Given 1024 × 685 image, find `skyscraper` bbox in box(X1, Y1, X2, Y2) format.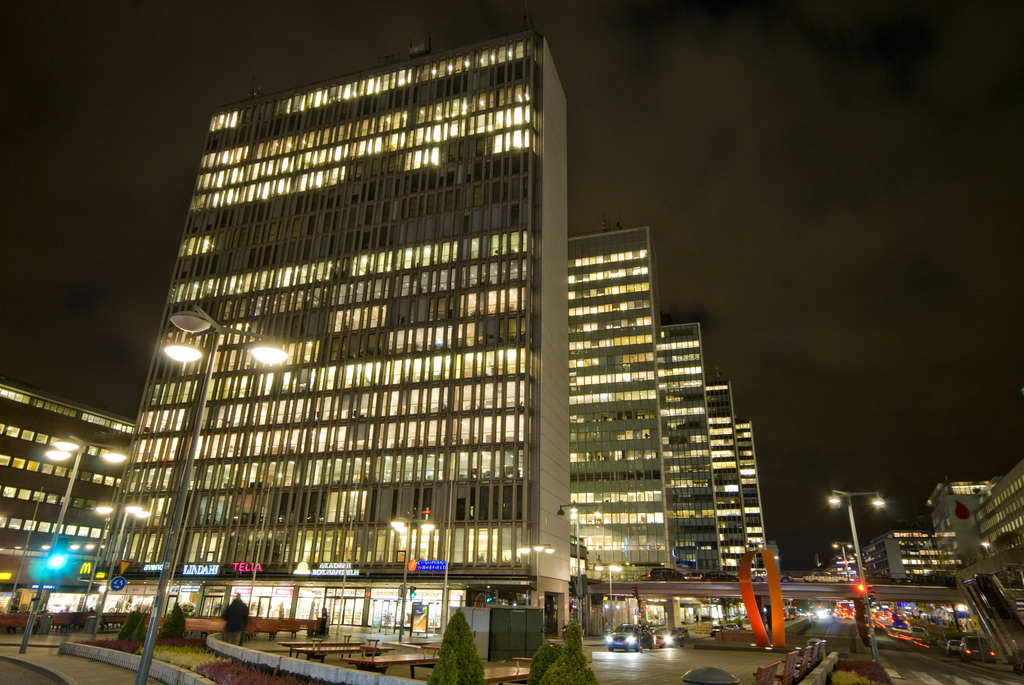
box(915, 457, 1023, 670).
